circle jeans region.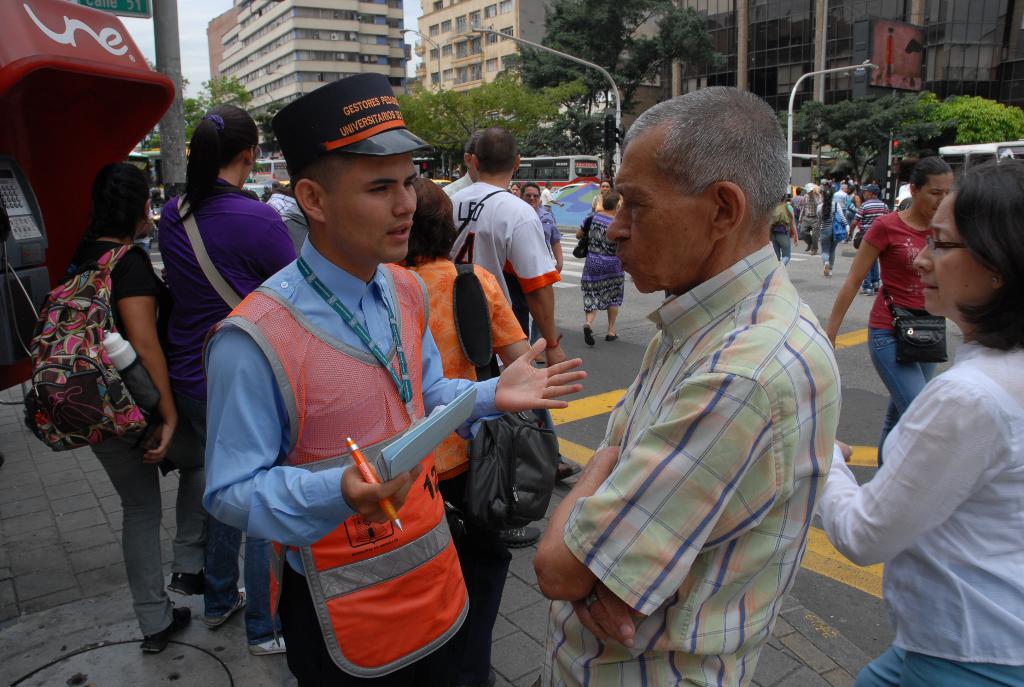
Region: x1=203, y1=514, x2=289, y2=645.
